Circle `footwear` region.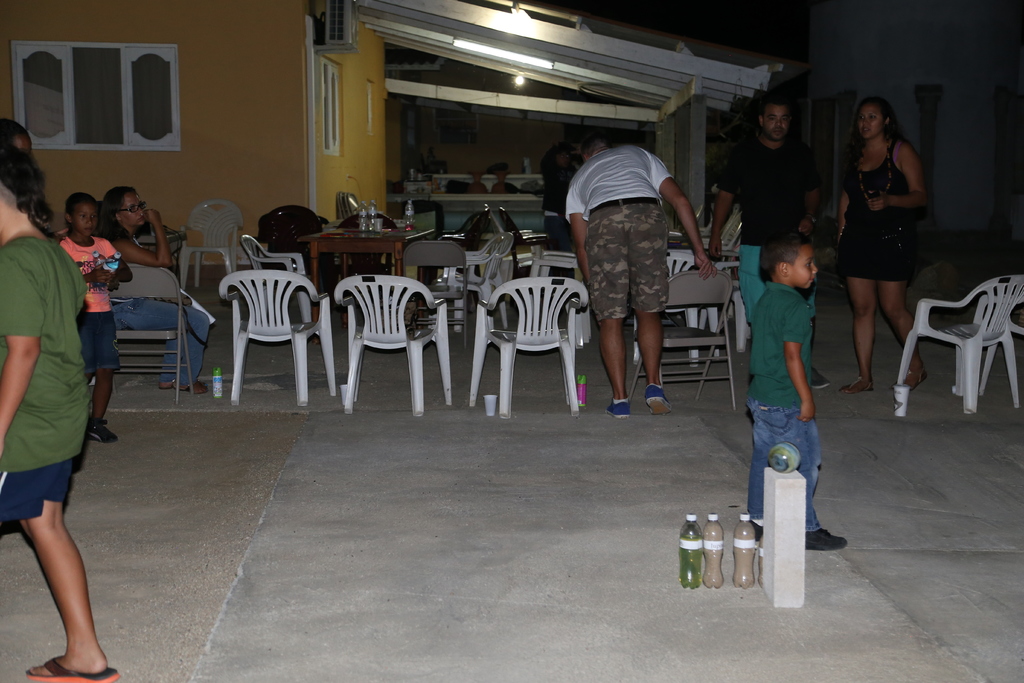
Region: 889, 365, 928, 392.
